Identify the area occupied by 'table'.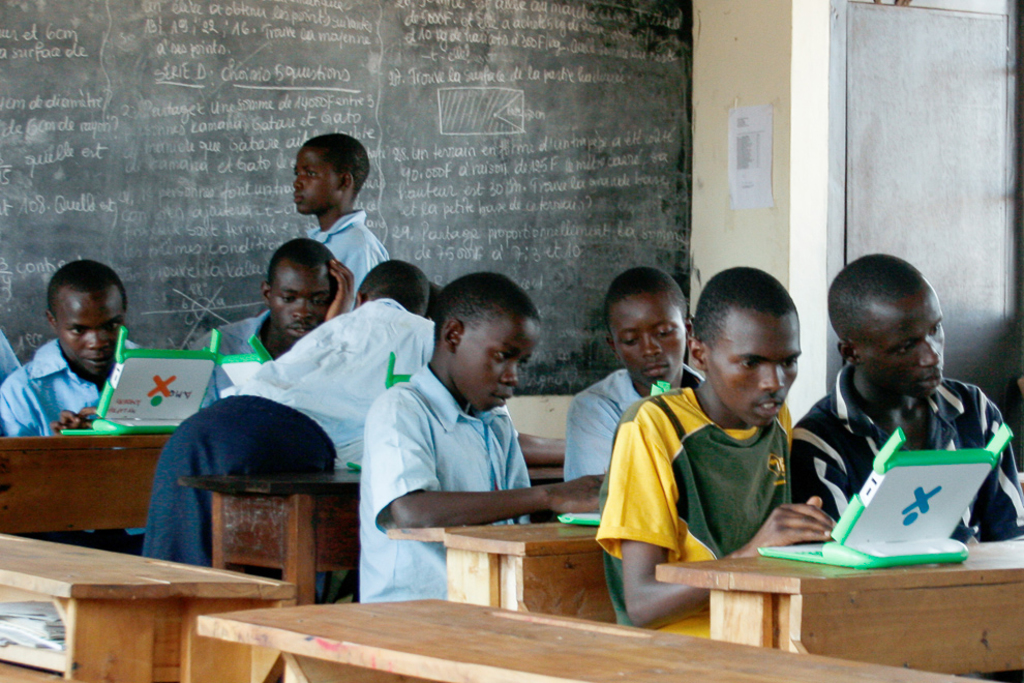
Area: bbox(191, 597, 993, 682).
